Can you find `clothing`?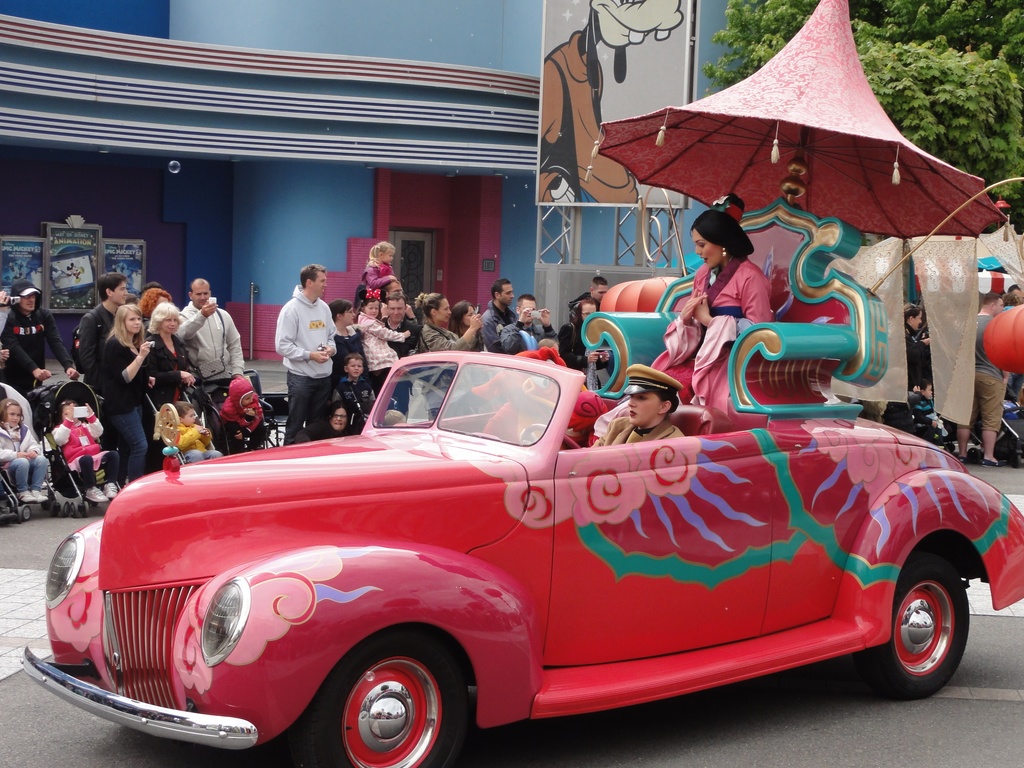
Yes, bounding box: locate(907, 323, 933, 396).
